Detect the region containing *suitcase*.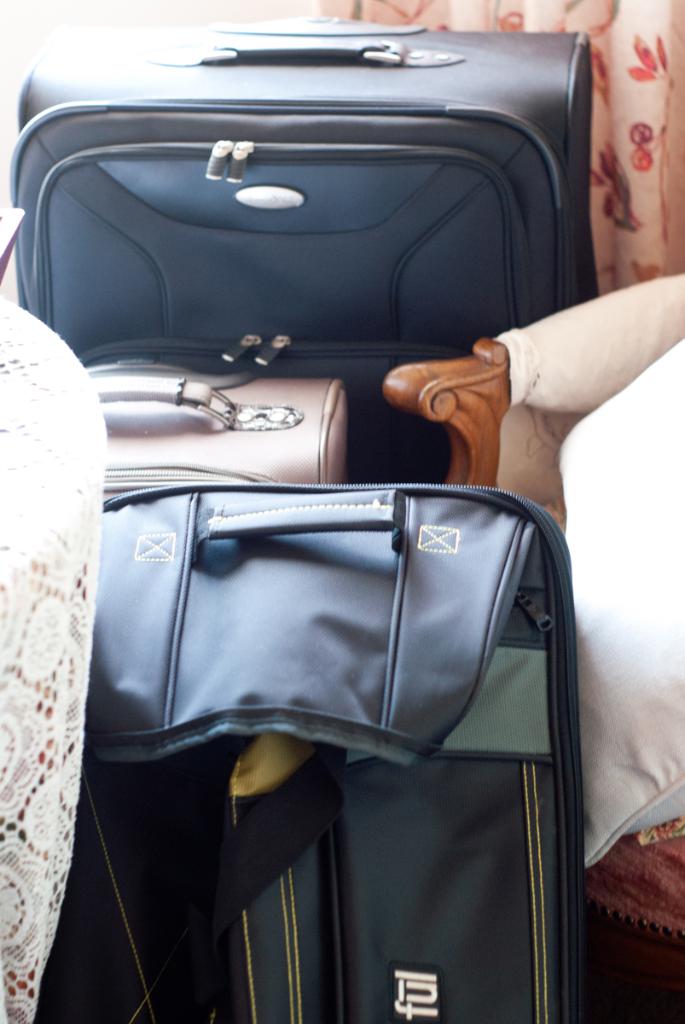
Rect(3, 21, 603, 480).
